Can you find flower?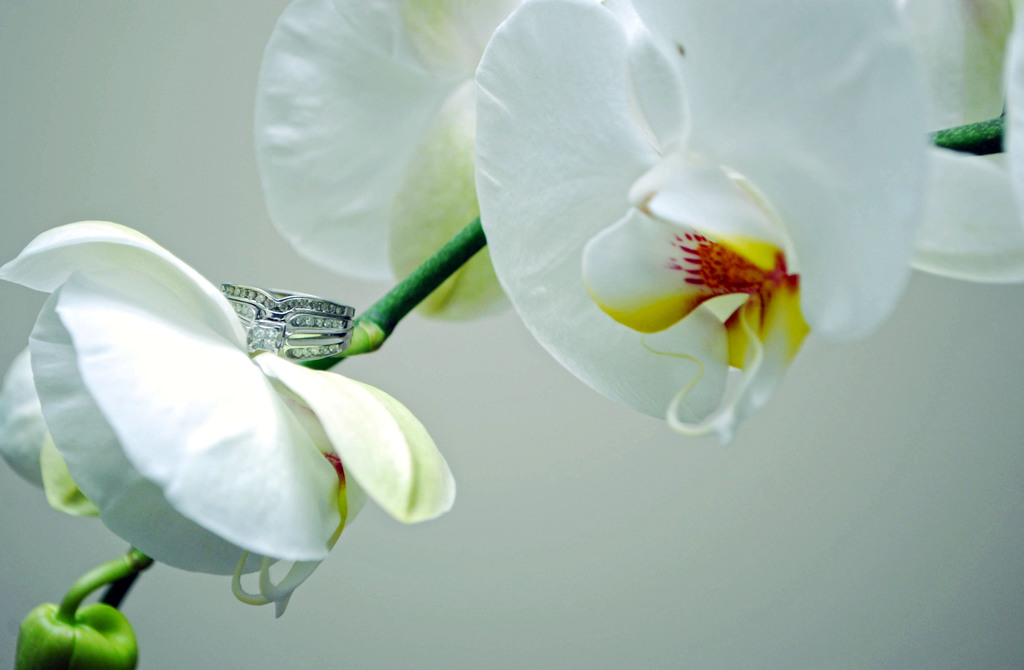
Yes, bounding box: <bbox>441, 16, 868, 495</bbox>.
